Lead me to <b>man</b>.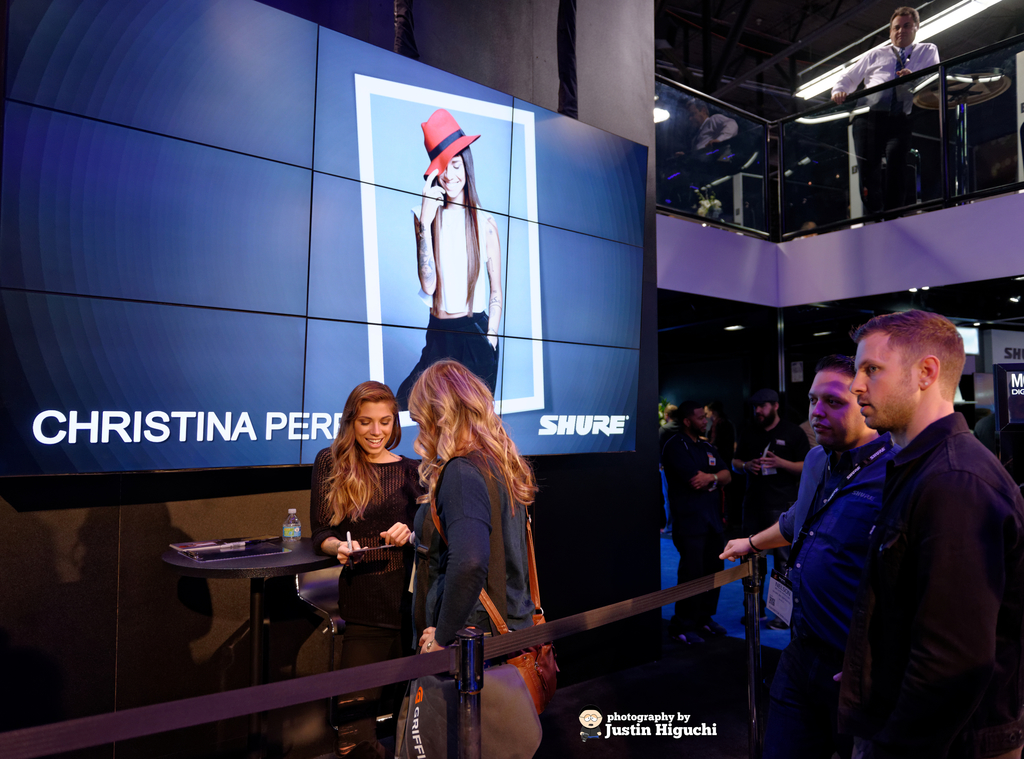
Lead to rect(733, 402, 815, 626).
